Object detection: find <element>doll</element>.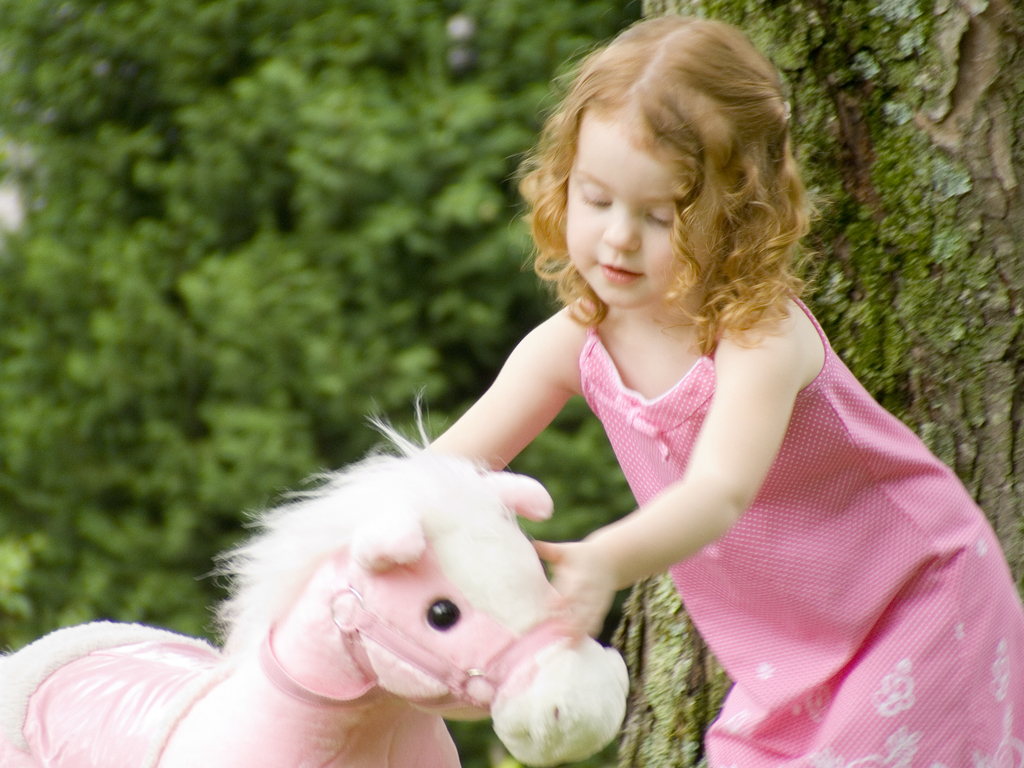
(left=31, top=404, right=648, bottom=755).
